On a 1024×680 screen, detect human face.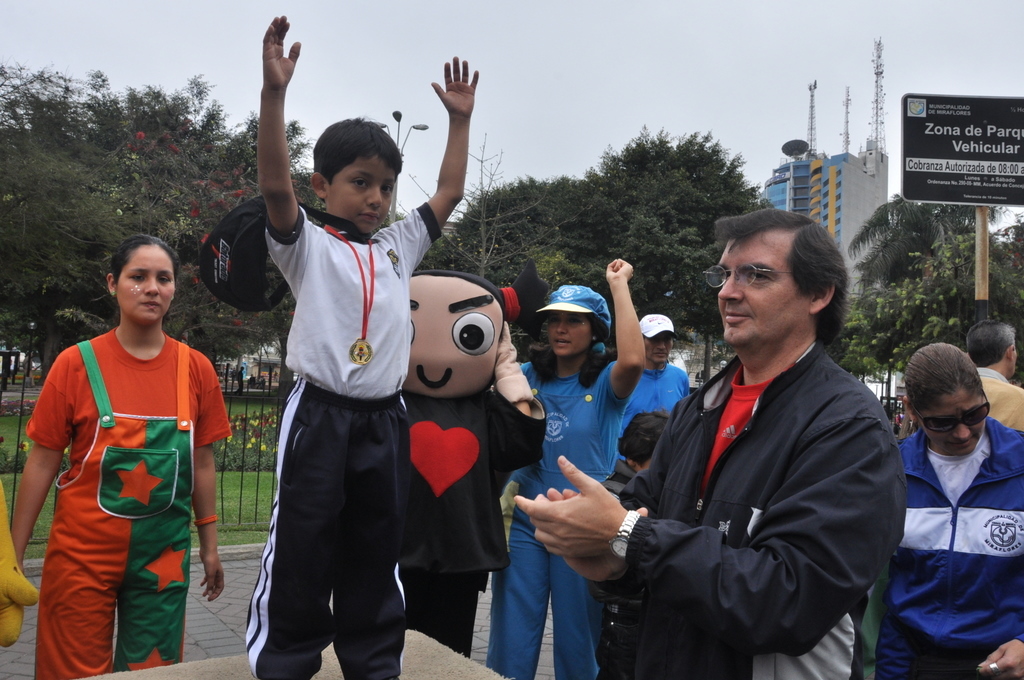
329, 156, 395, 233.
